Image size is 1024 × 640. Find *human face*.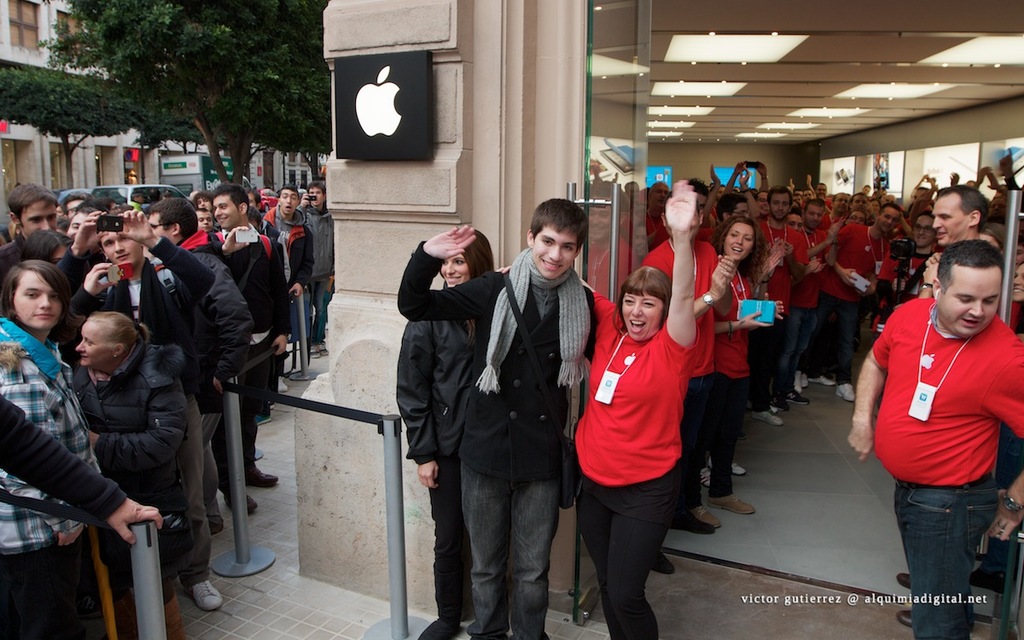
rect(441, 256, 468, 287).
